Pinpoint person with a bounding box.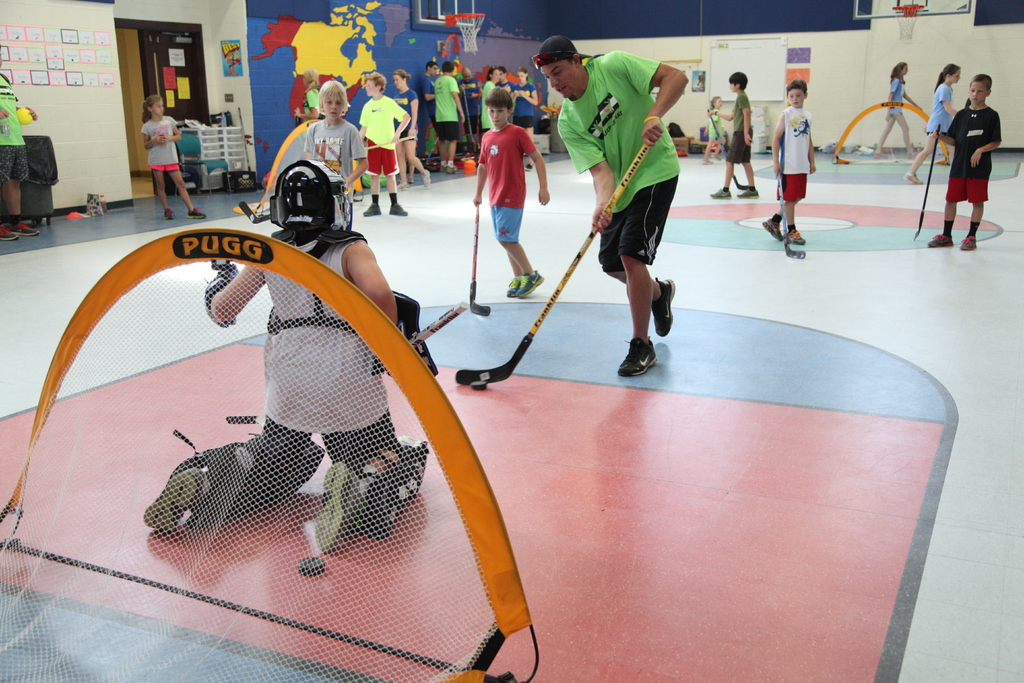
[x1=137, y1=160, x2=428, y2=568].
